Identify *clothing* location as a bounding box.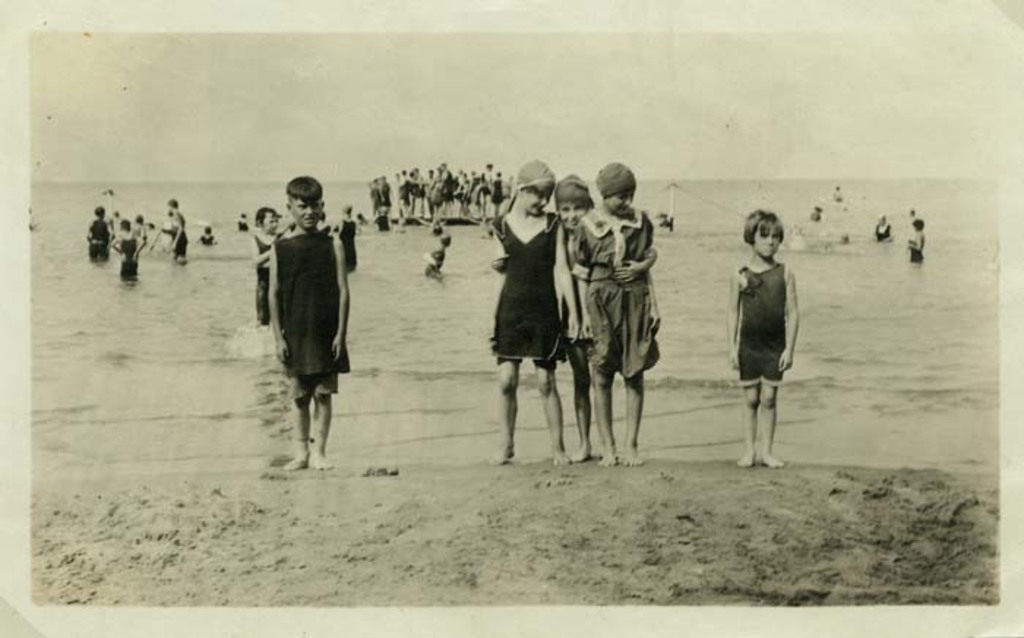
crop(255, 189, 357, 419).
